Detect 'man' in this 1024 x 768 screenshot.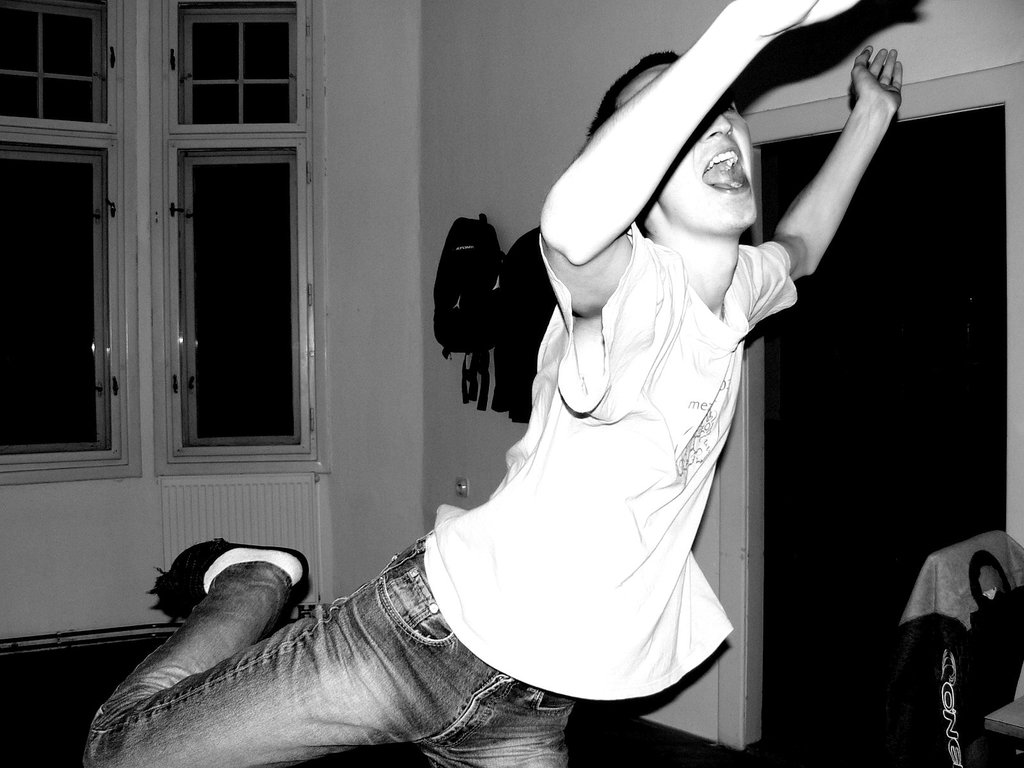
Detection: x1=83, y1=0, x2=904, y2=767.
